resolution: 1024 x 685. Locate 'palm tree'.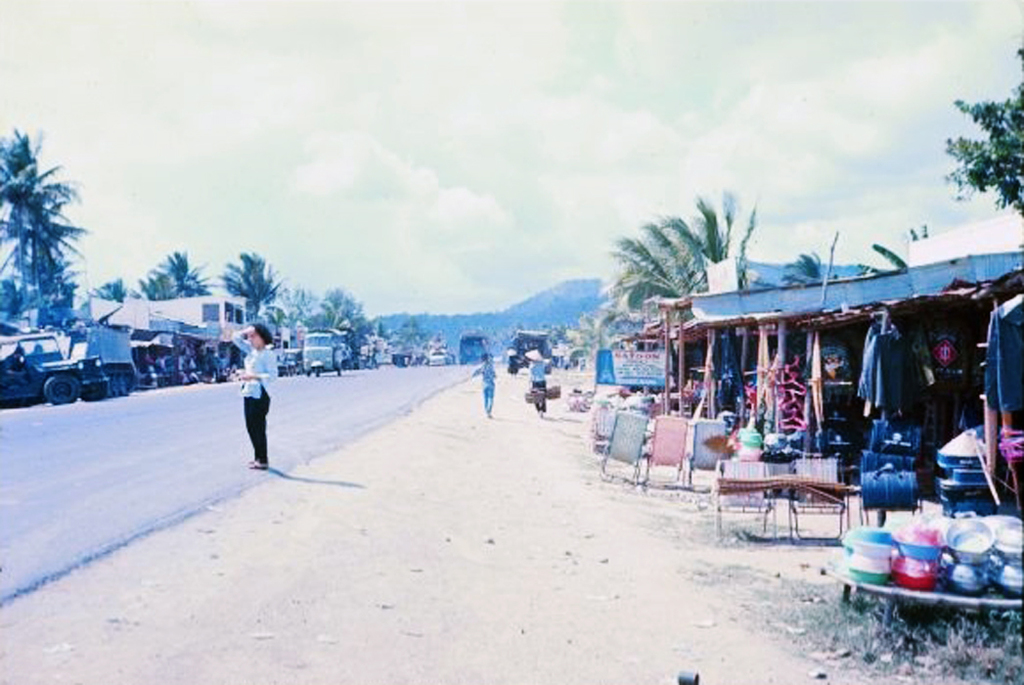
select_region(0, 138, 87, 343).
